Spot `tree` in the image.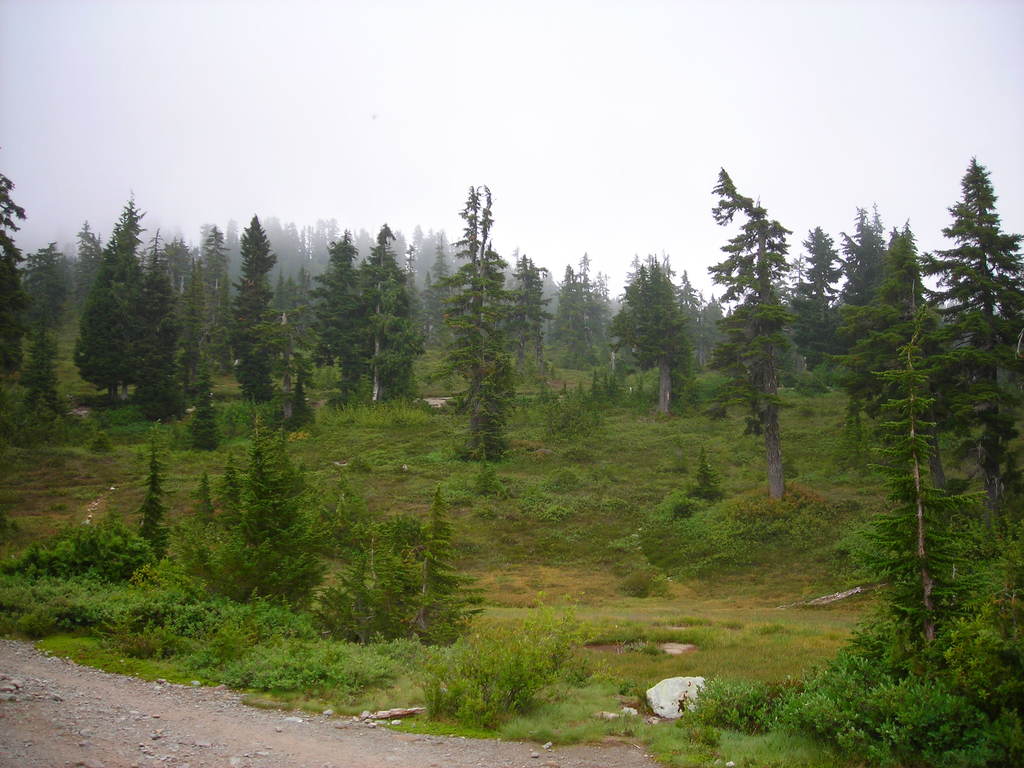
`tree` found at x1=609, y1=247, x2=700, y2=422.
